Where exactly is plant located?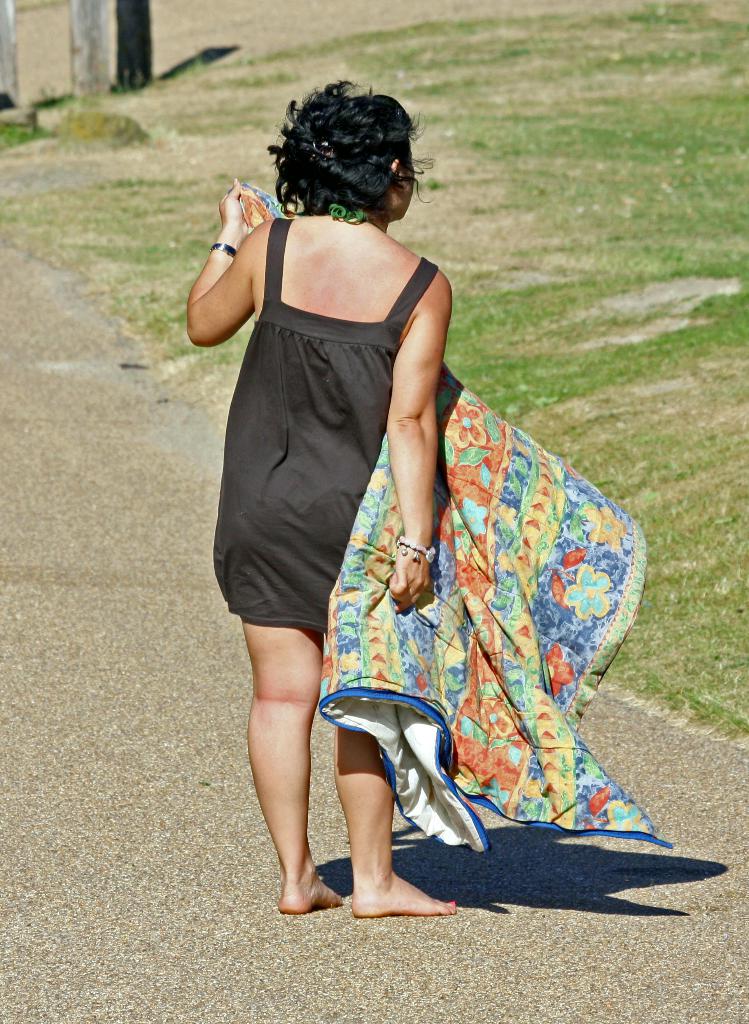
Its bounding box is (0, 0, 748, 743).
